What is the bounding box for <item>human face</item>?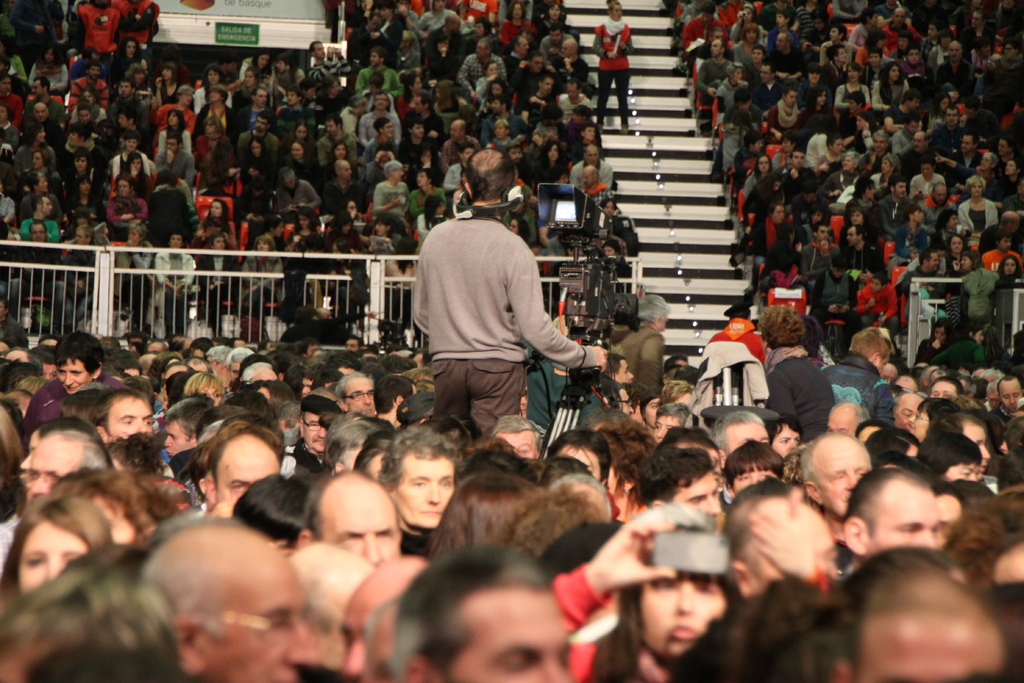
{"x1": 332, "y1": 503, "x2": 401, "y2": 567}.
